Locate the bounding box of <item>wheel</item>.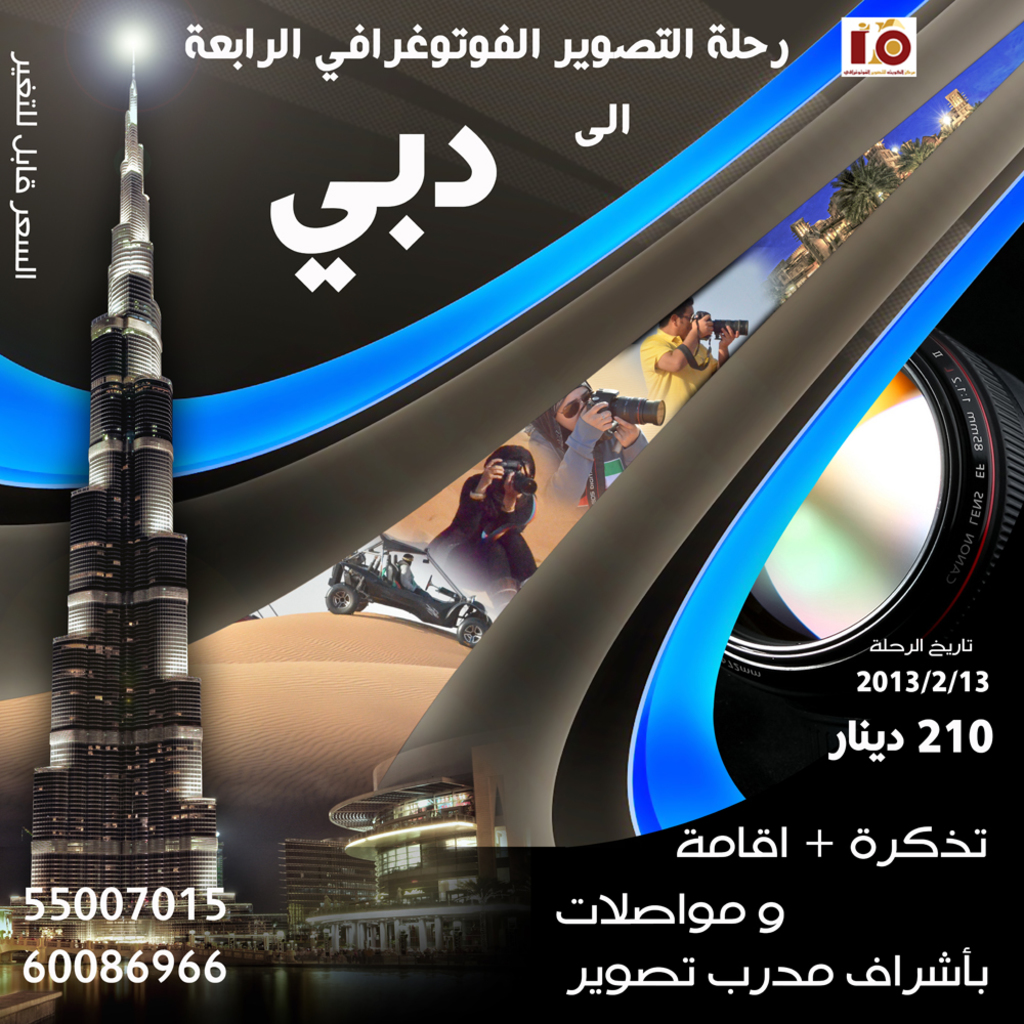
Bounding box: {"x1": 324, "y1": 583, "x2": 355, "y2": 616}.
